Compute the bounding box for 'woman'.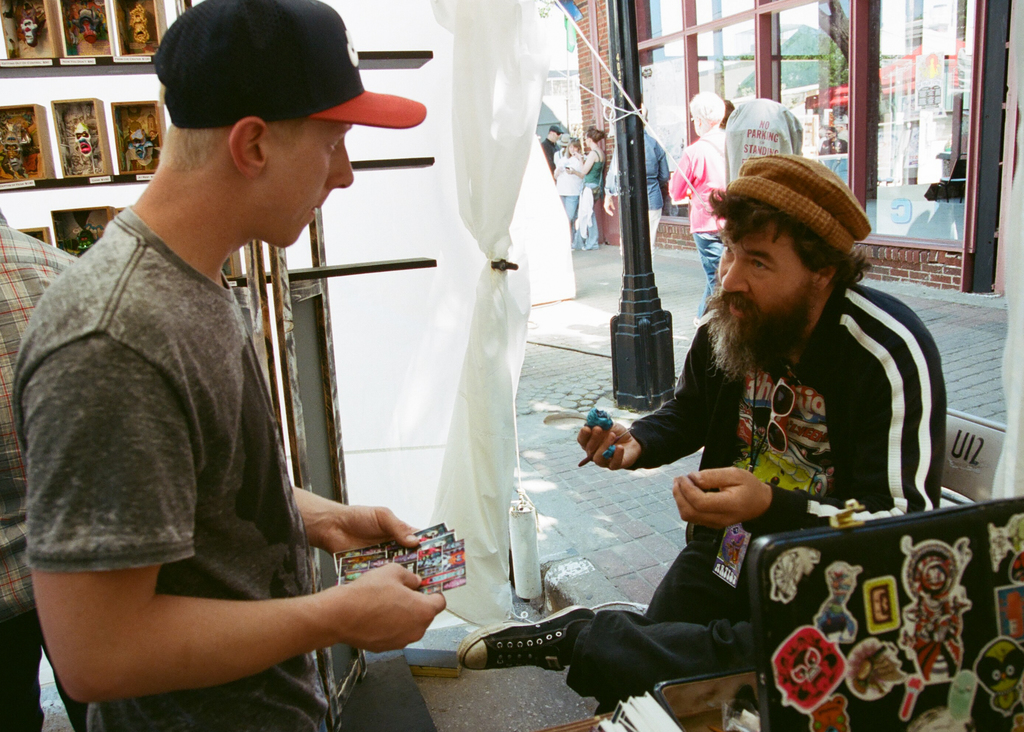
{"x1": 554, "y1": 135, "x2": 585, "y2": 239}.
